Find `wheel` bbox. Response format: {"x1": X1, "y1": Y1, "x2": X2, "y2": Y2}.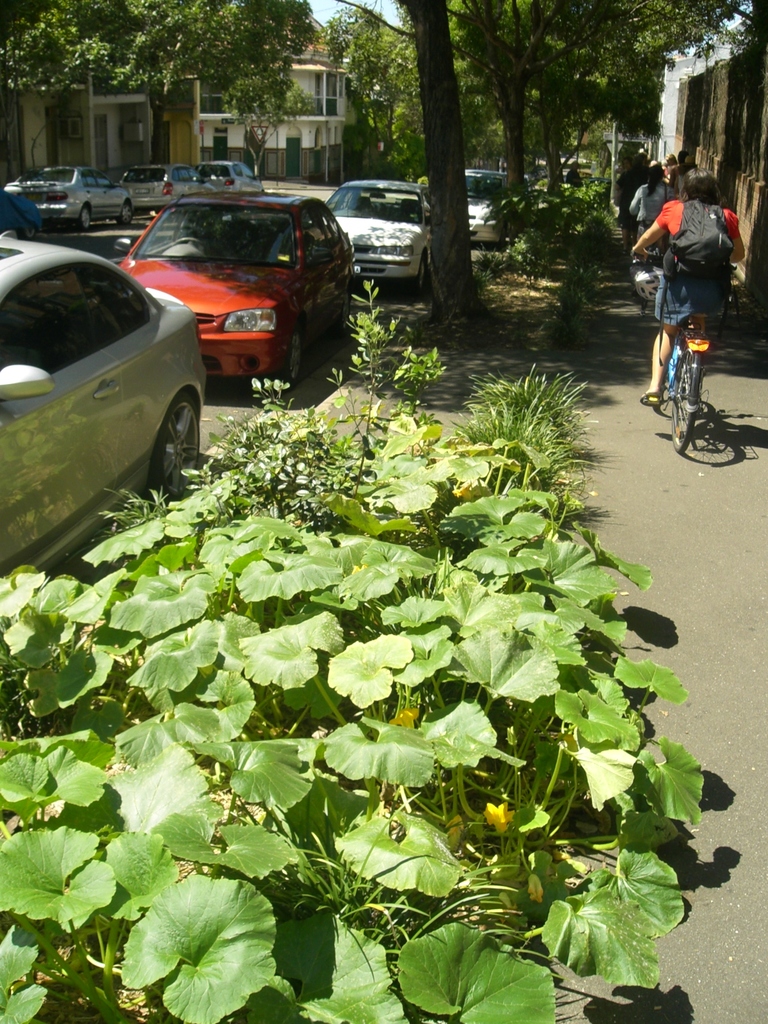
{"x1": 131, "y1": 369, "x2": 200, "y2": 481}.
